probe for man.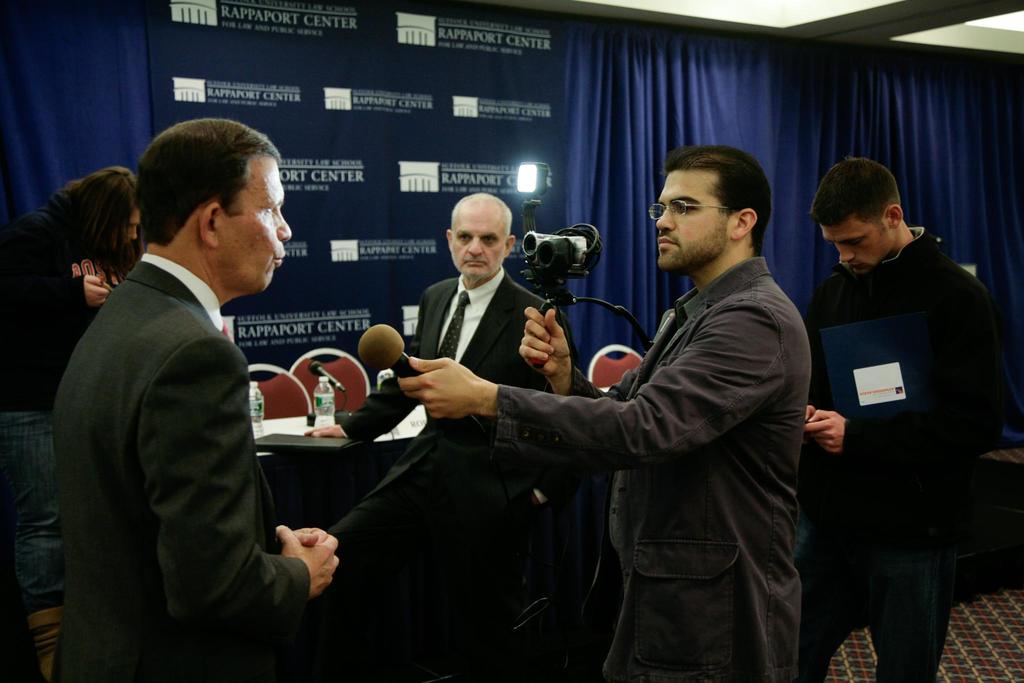
Probe result: l=43, t=109, r=330, b=660.
